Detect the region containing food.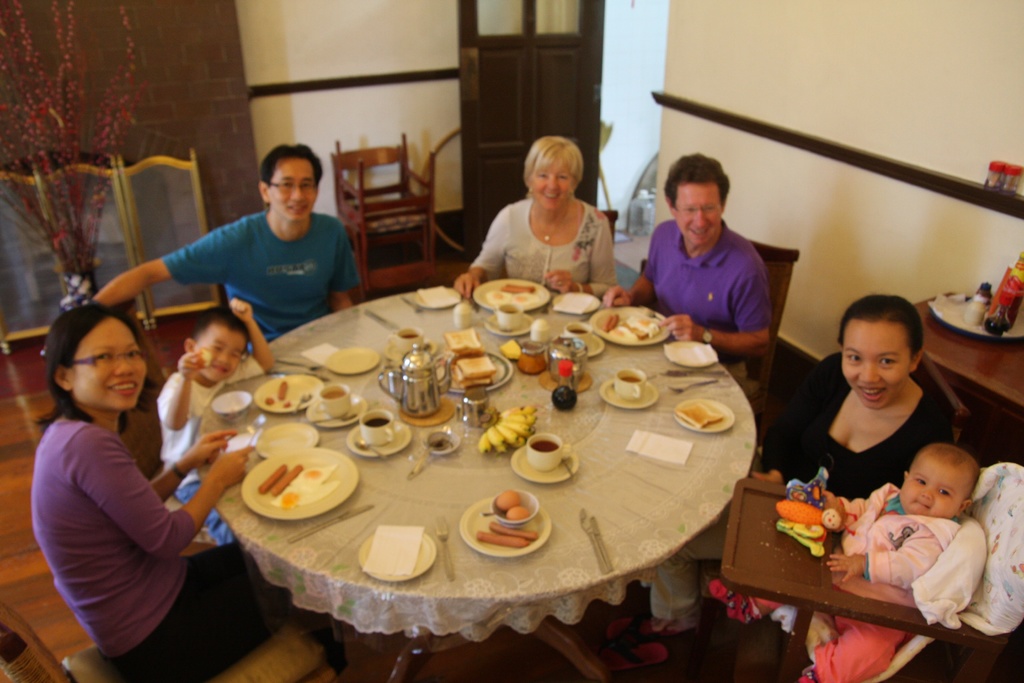
region(605, 313, 661, 345).
